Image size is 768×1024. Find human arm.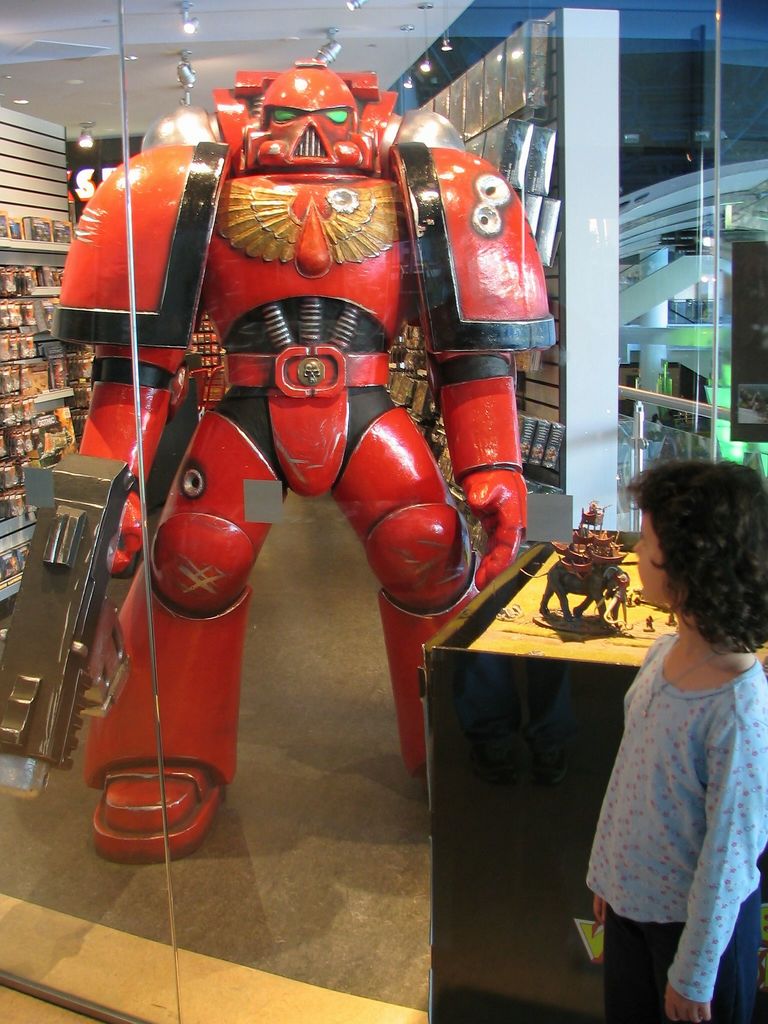
bbox(657, 717, 767, 1023).
